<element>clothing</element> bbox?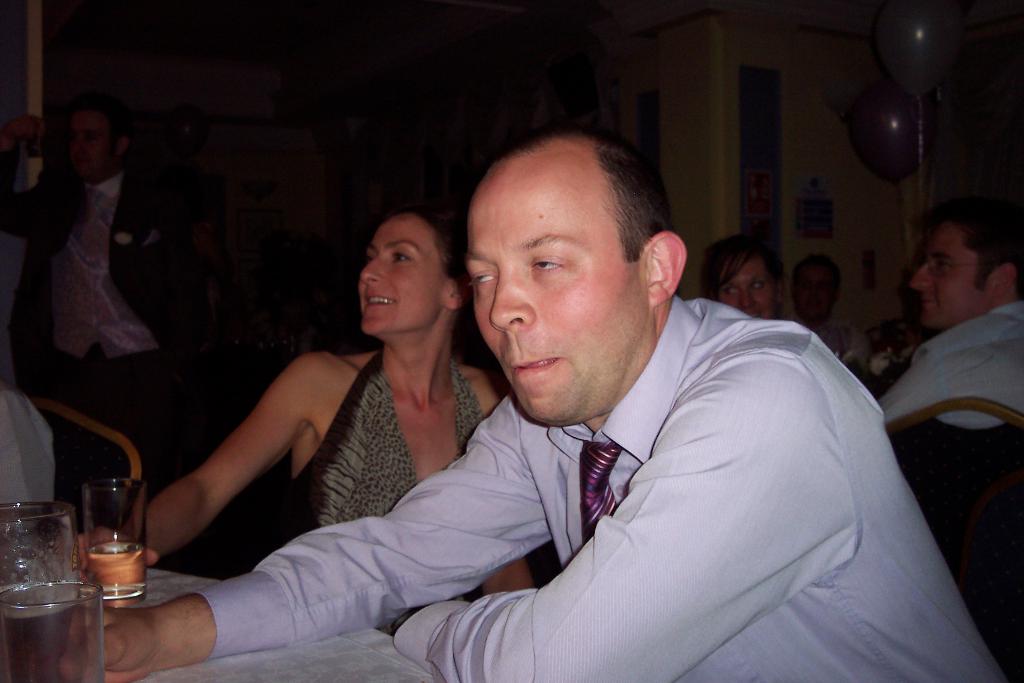
x1=872, y1=300, x2=1023, y2=434
